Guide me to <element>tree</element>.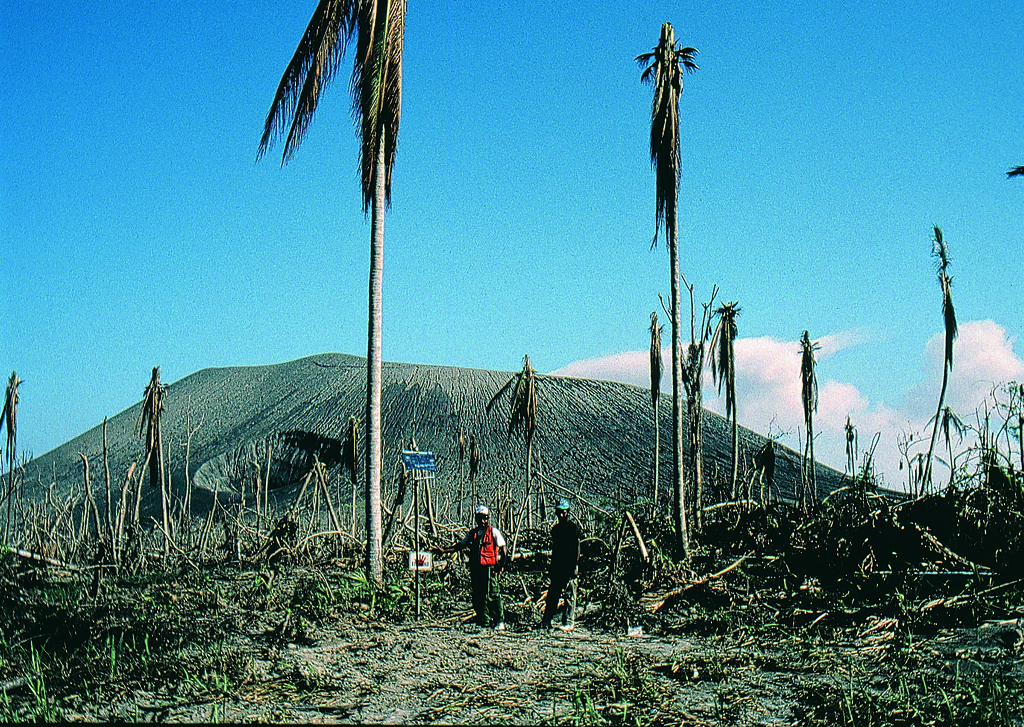
Guidance: {"left": 253, "top": 0, "right": 405, "bottom": 593}.
